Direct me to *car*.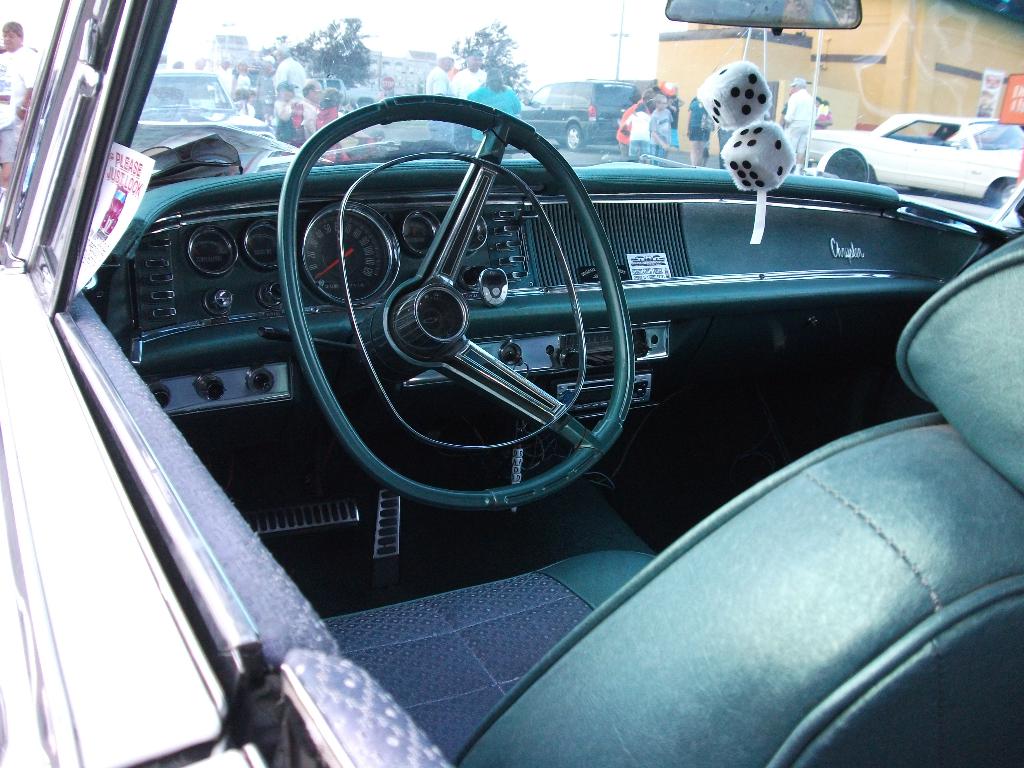
Direction: bbox=(0, 0, 1023, 767).
